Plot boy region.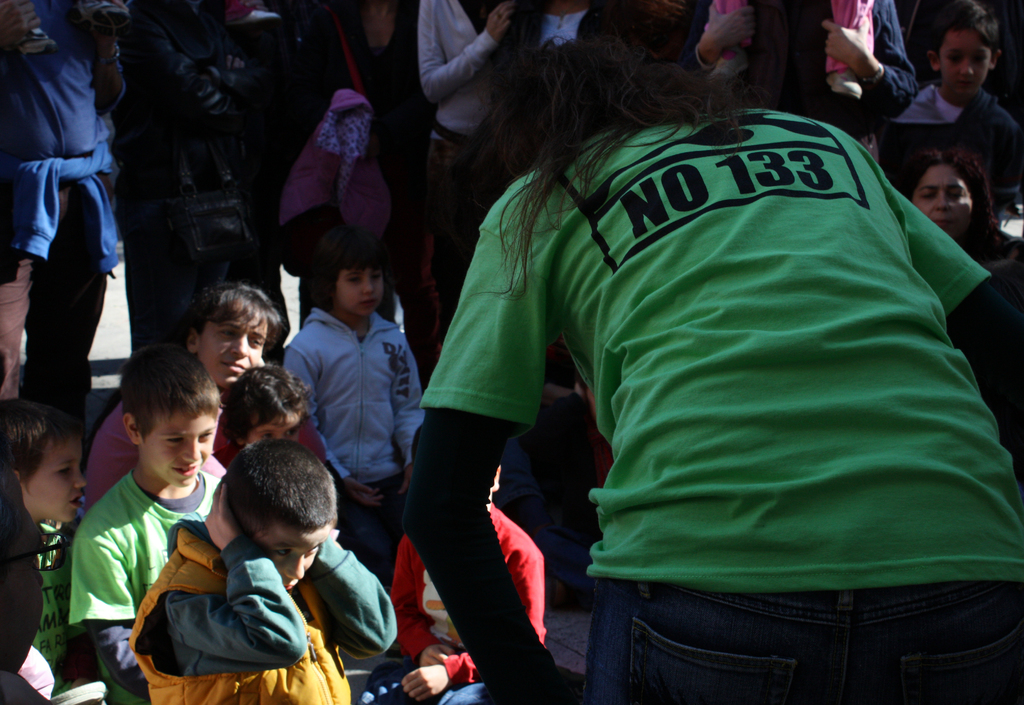
Plotted at 0:407:109:704.
